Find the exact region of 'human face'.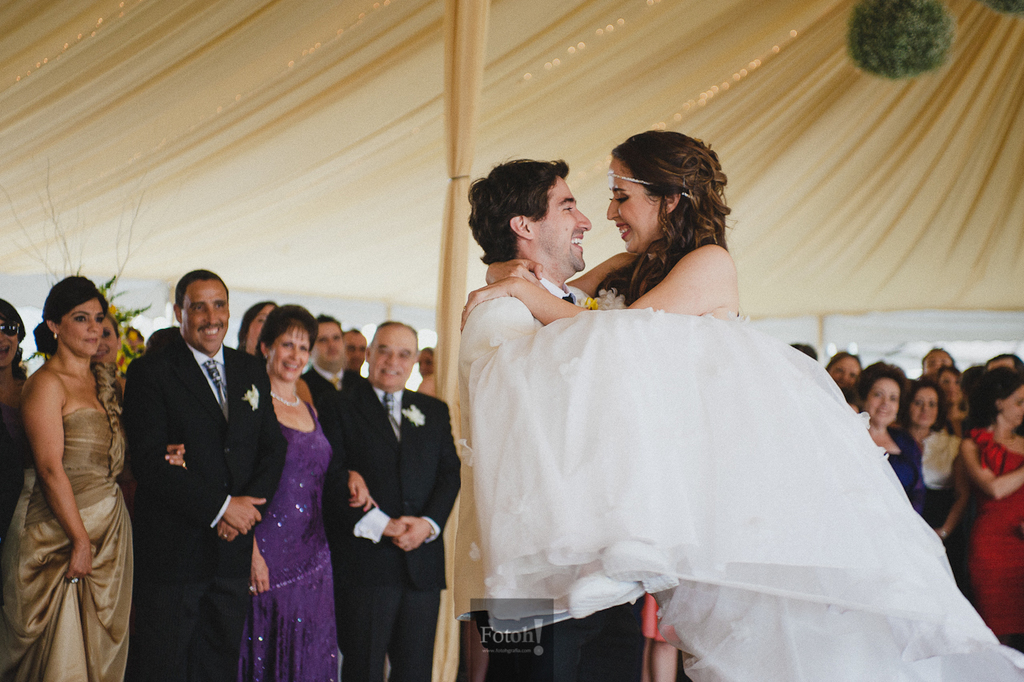
Exact region: bbox=[908, 382, 937, 427].
